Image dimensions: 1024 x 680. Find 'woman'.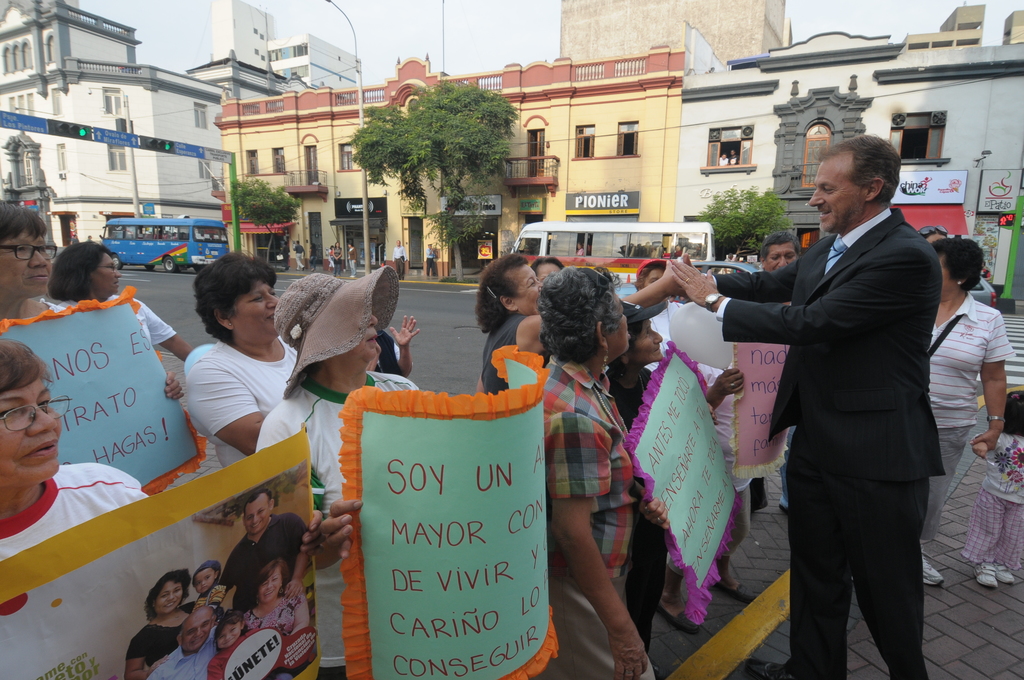
(x1=152, y1=254, x2=300, y2=473).
